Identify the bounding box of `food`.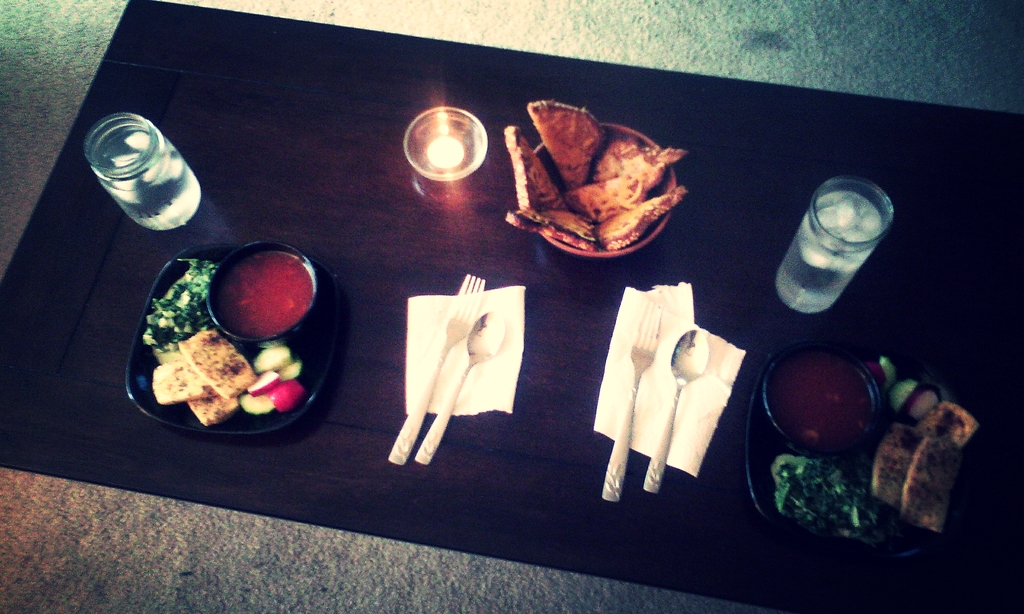
detection(276, 356, 302, 383).
